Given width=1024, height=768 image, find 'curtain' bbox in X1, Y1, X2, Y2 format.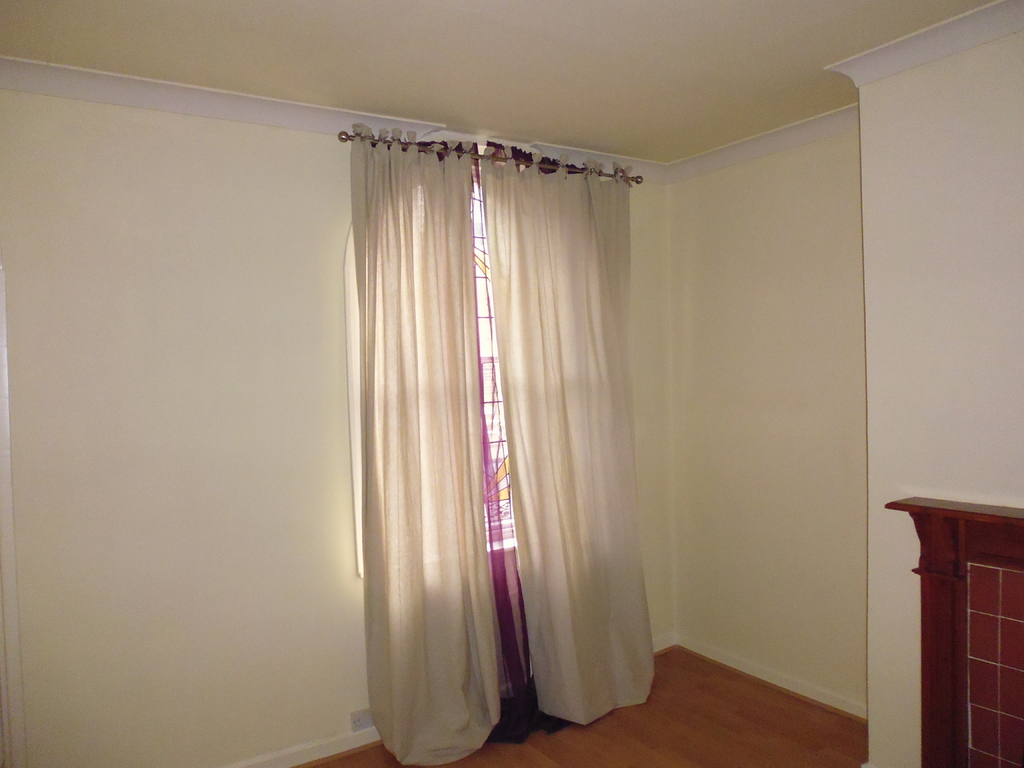
476, 147, 655, 735.
